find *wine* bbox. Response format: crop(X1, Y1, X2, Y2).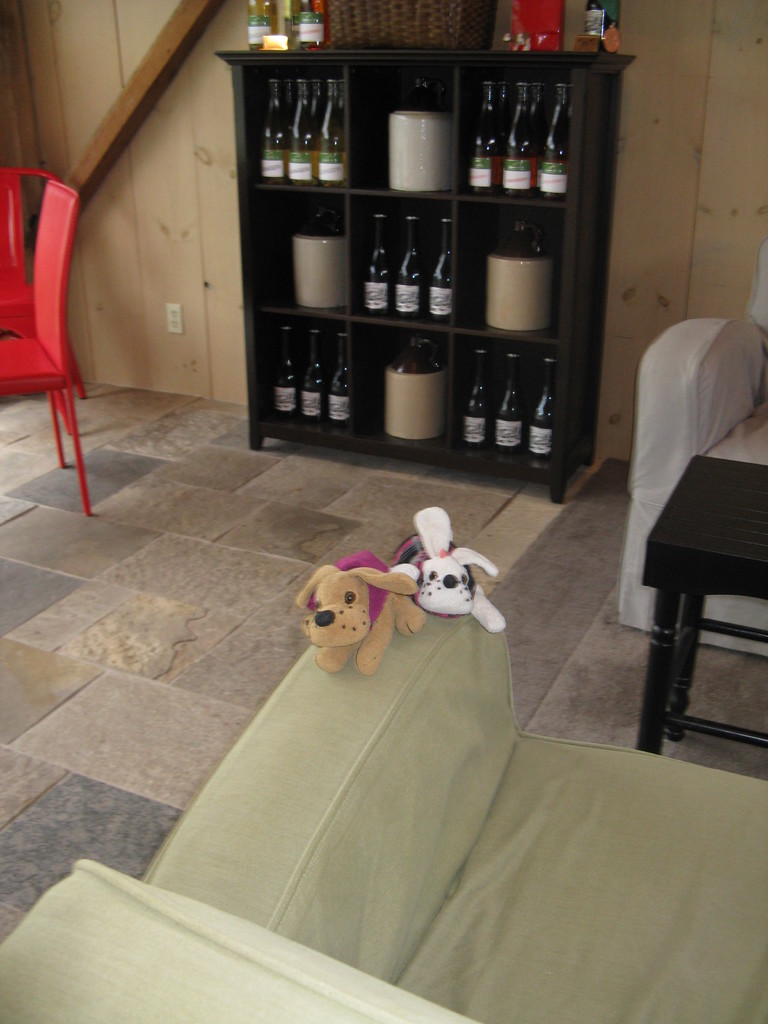
crop(464, 349, 484, 447).
